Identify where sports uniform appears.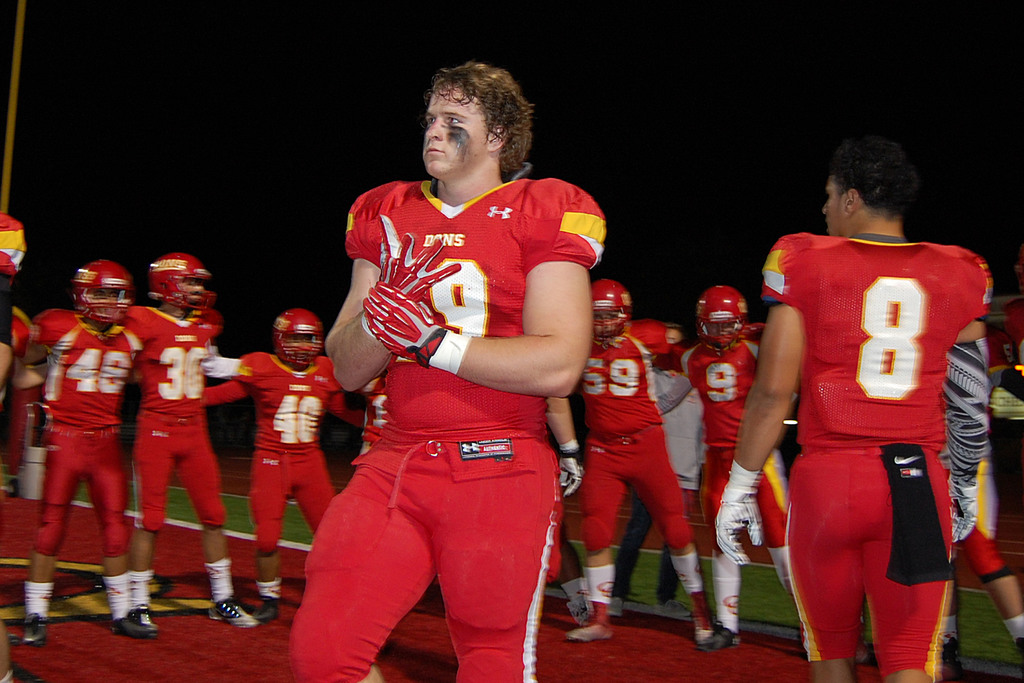
Appears at l=0, t=292, r=31, b=427.
